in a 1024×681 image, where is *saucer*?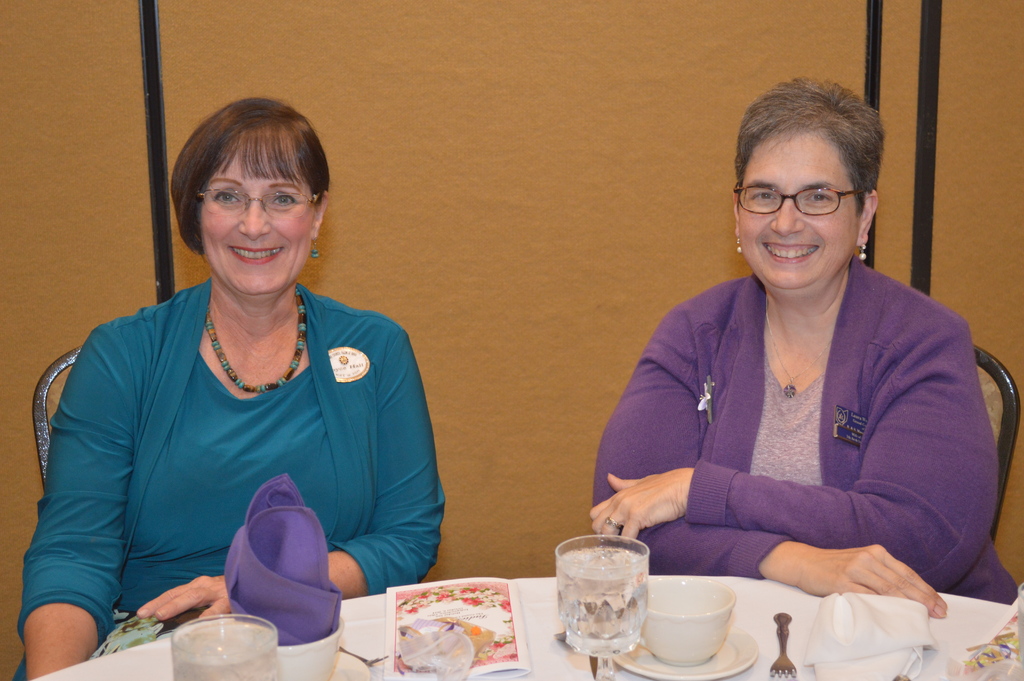
(328,646,374,680).
